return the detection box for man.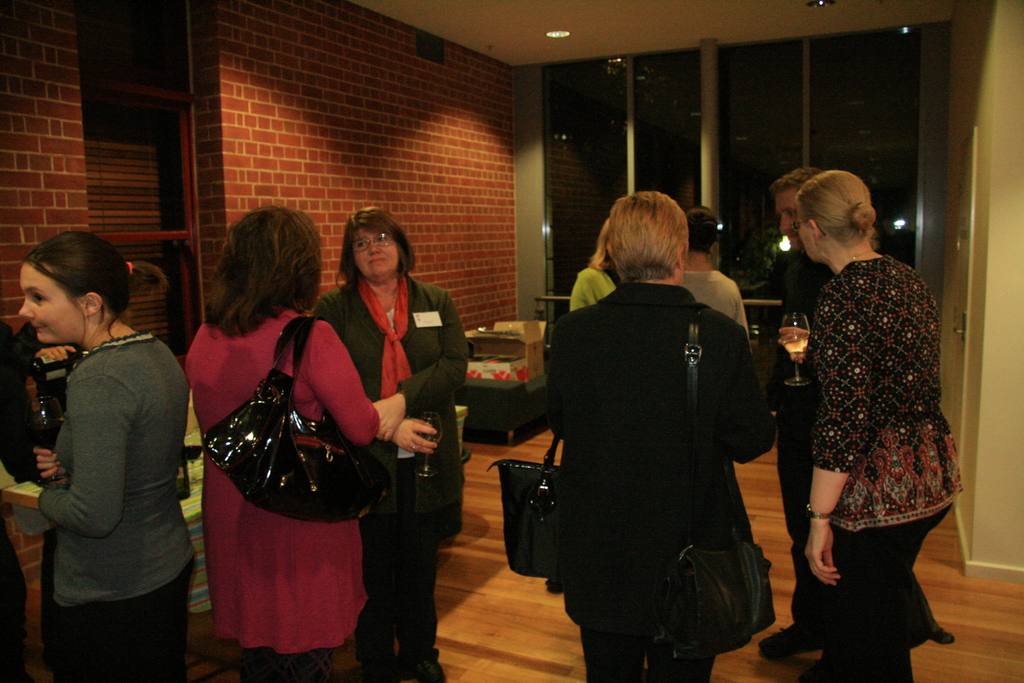
bbox(755, 164, 831, 659).
